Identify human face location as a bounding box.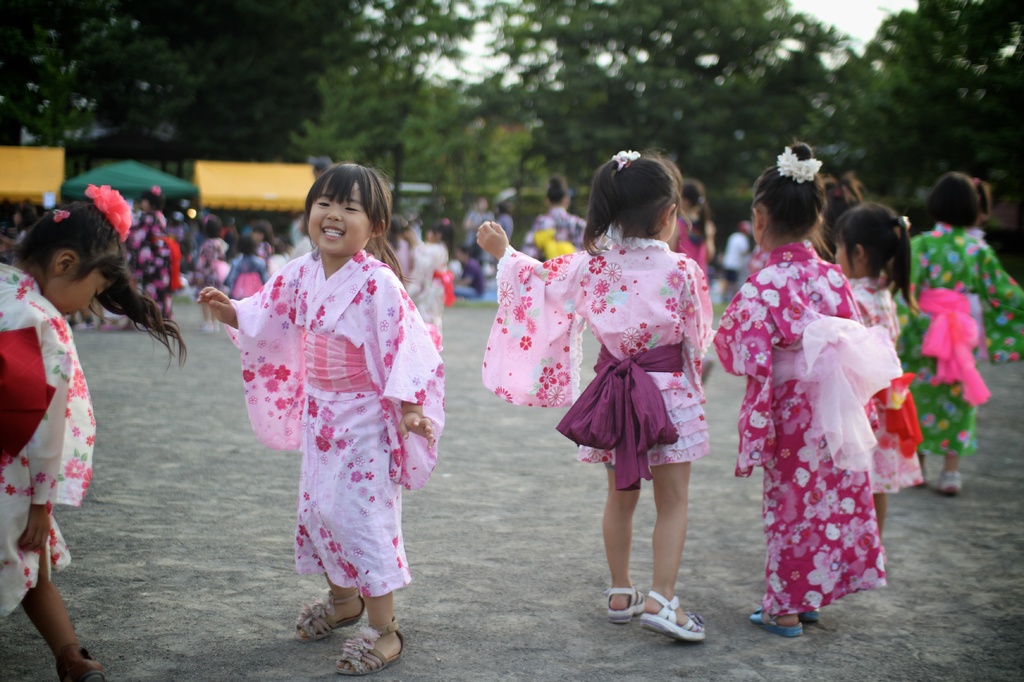
box=[307, 176, 373, 255].
